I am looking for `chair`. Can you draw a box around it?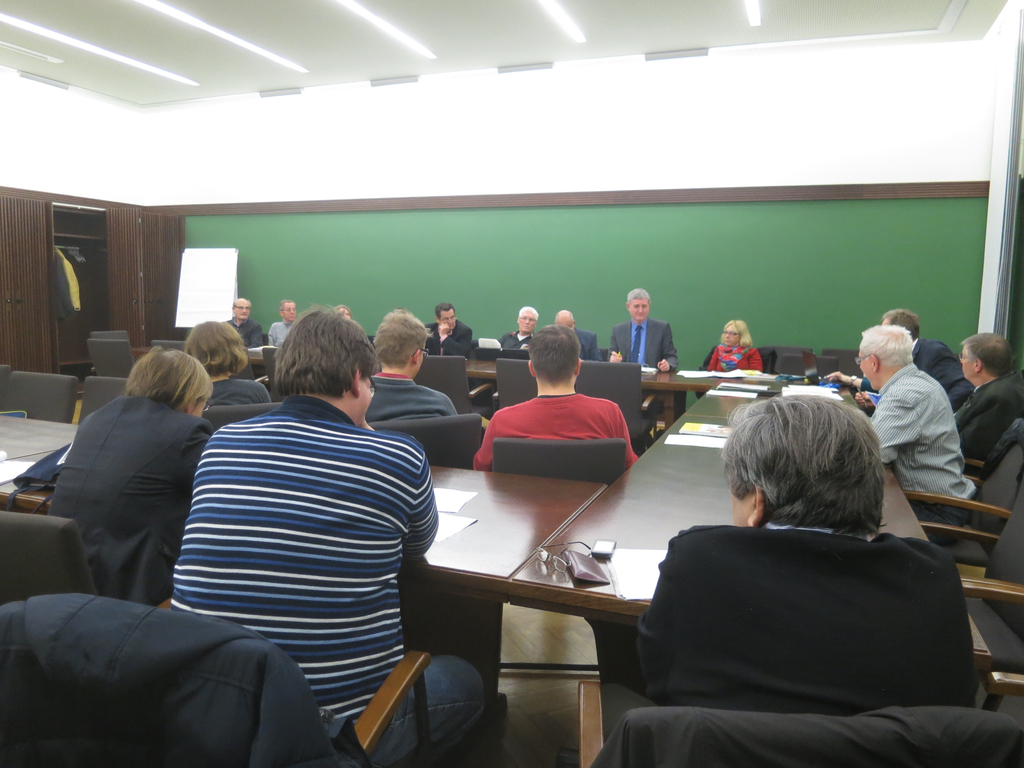
Sure, the bounding box is (left=579, top=361, right=662, bottom=456).
